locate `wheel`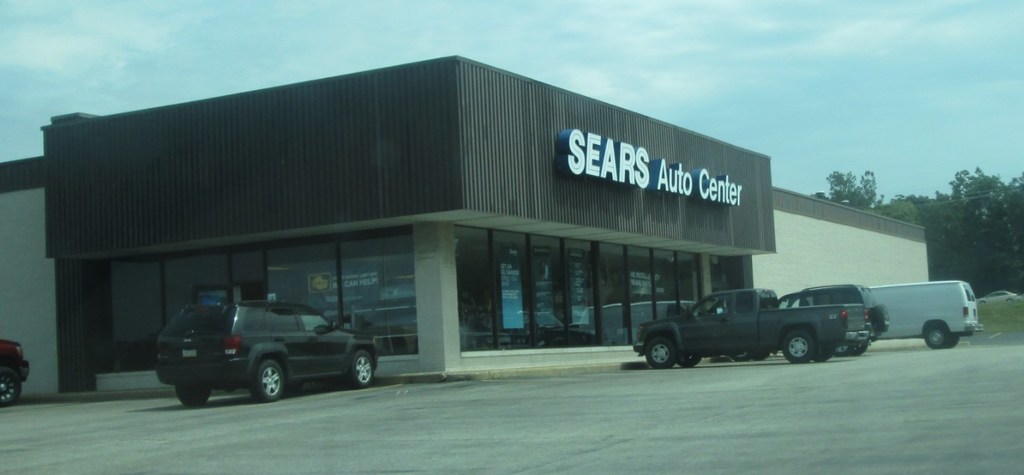
779,327,812,365
